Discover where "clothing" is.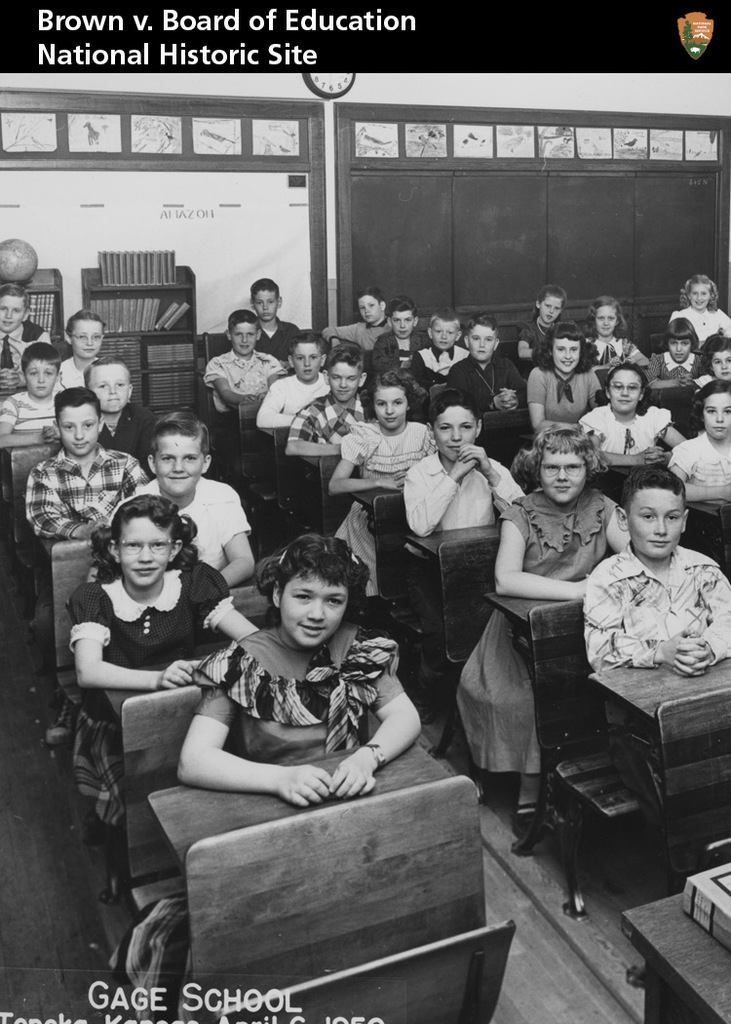
Discovered at bbox(197, 616, 411, 809).
